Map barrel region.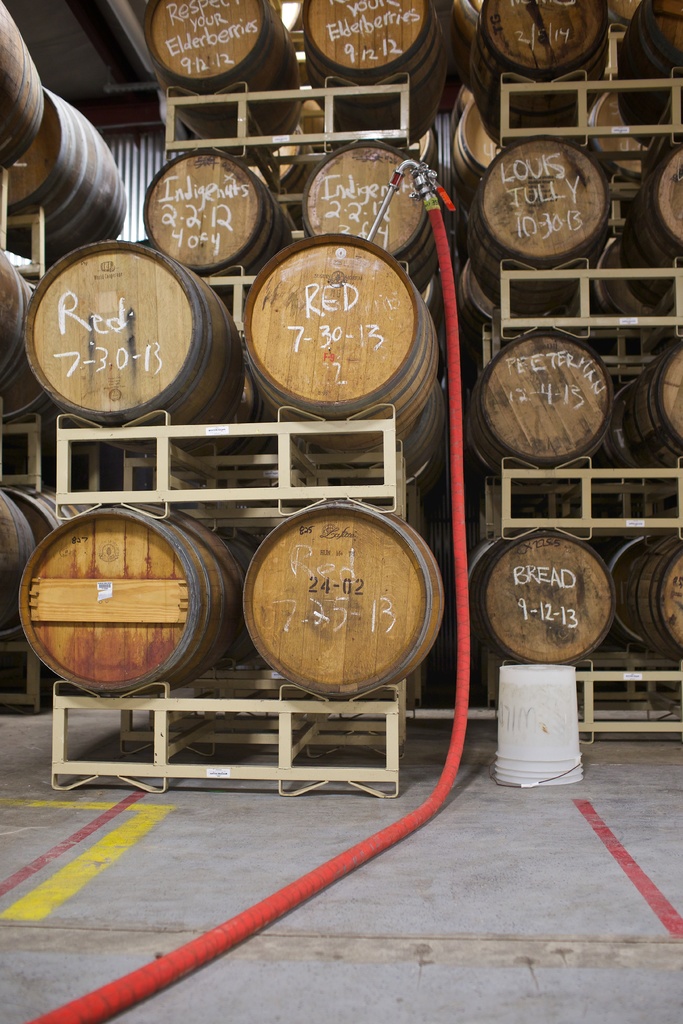
Mapped to select_region(149, 150, 291, 286).
